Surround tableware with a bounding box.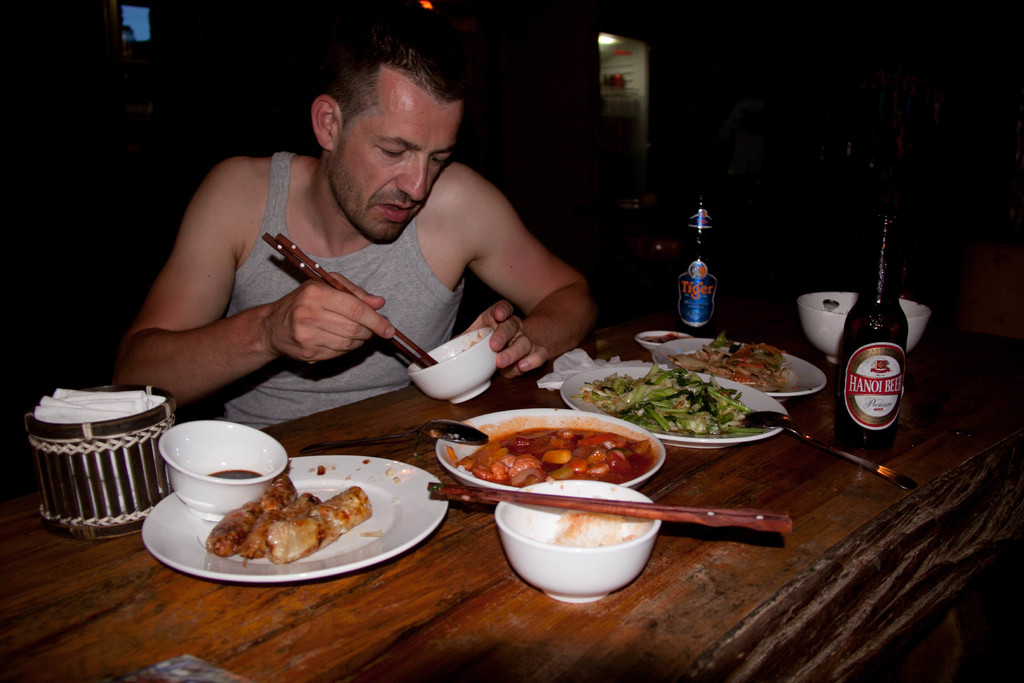
430,399,669,490.
